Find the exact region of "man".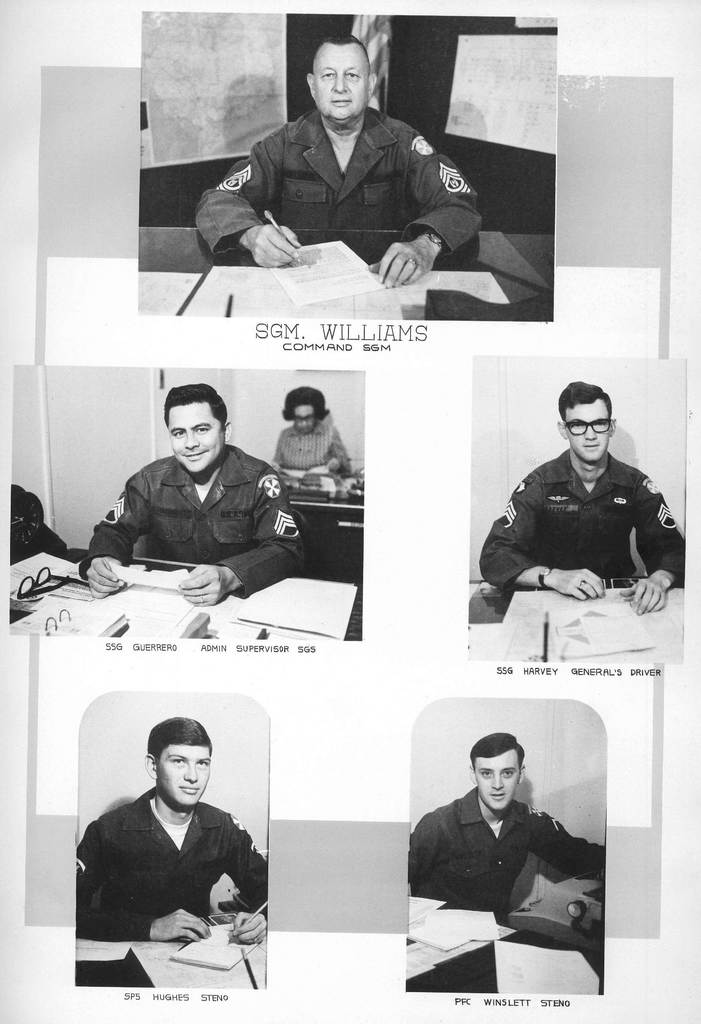
Exact region: box=[481, 378, 682, 618].
